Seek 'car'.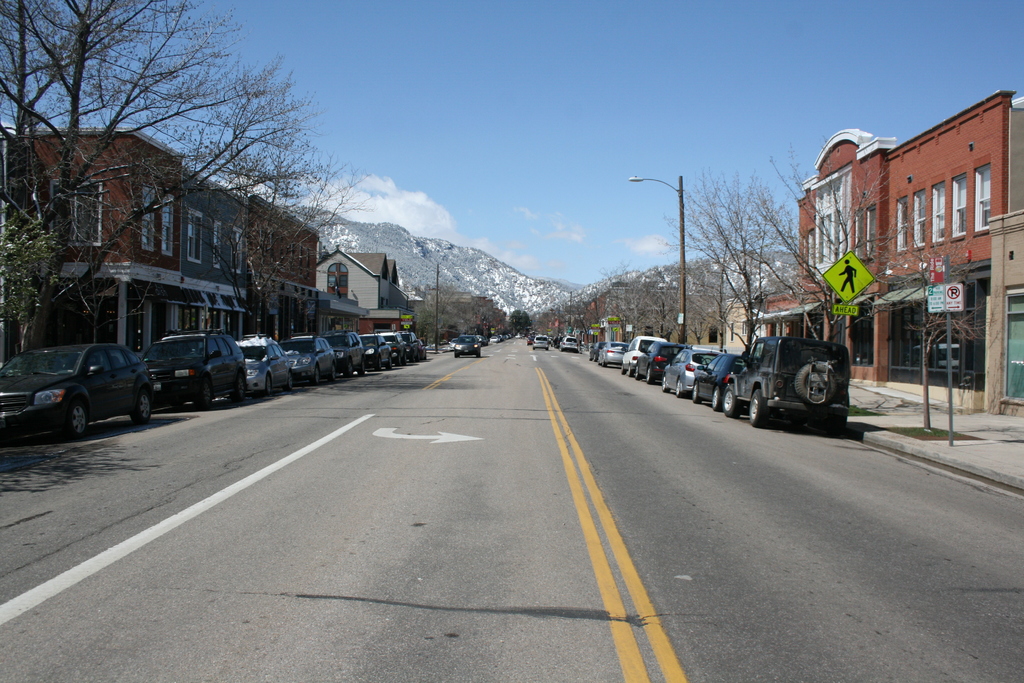
BBox(419, 341, 425, 358).
